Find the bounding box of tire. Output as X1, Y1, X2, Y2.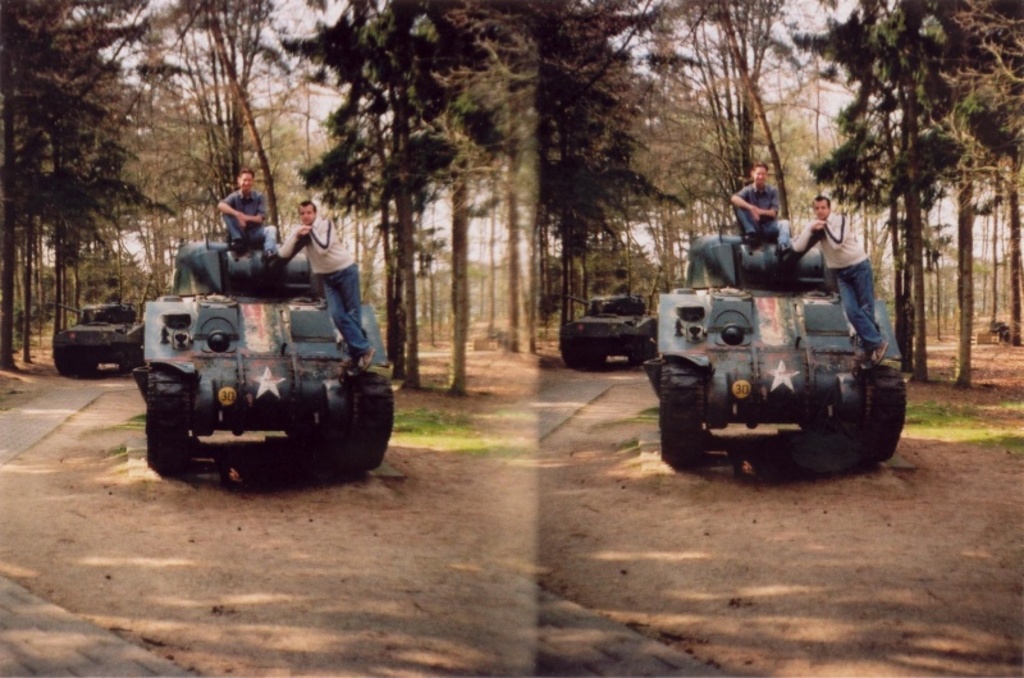
141, 367, 197, 480.
